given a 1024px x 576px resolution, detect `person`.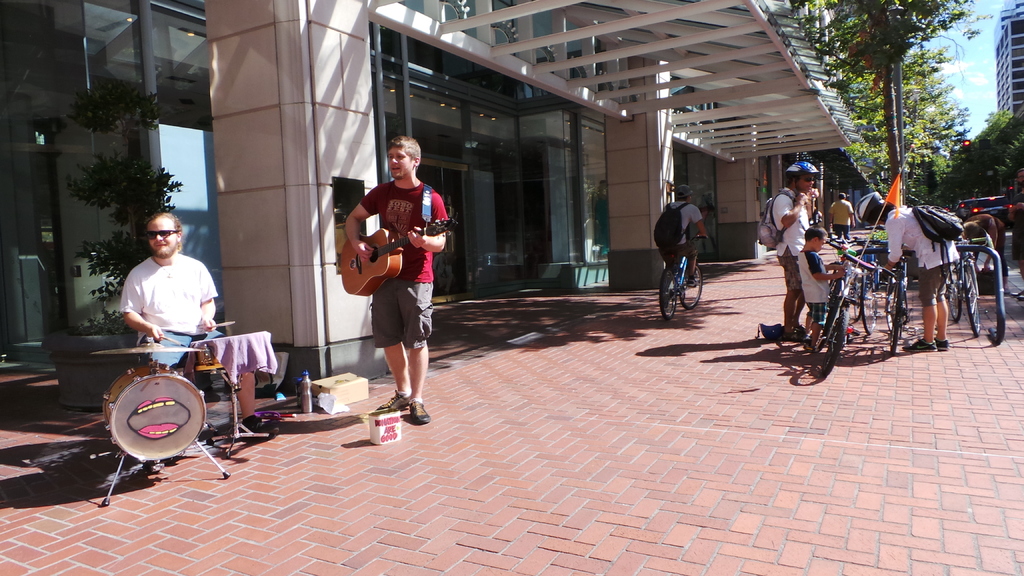
detection(960, 214, 1005, 292).
